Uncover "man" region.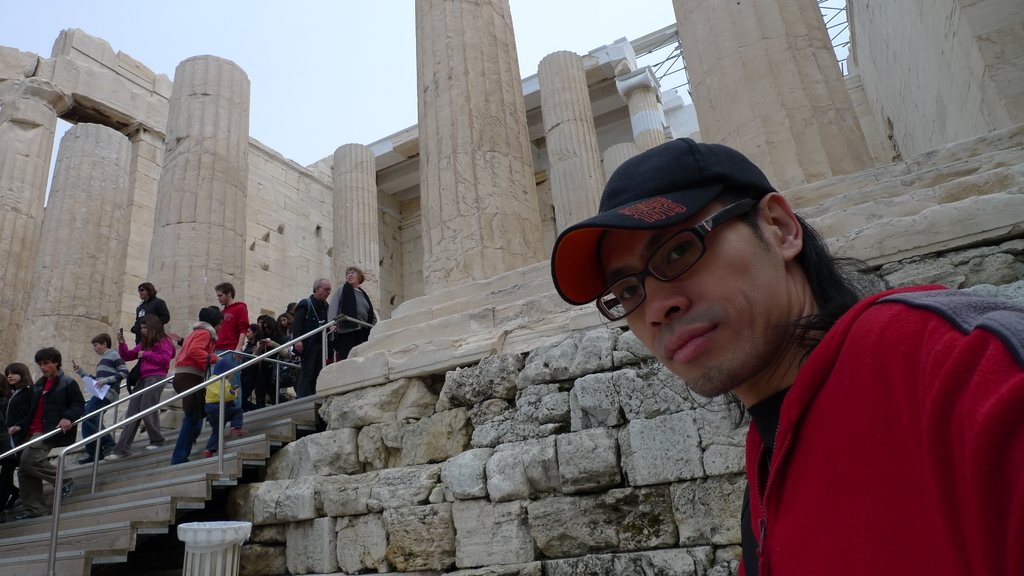
Uncovered: x1=551 y1=133 x2=1023 y2=575.
